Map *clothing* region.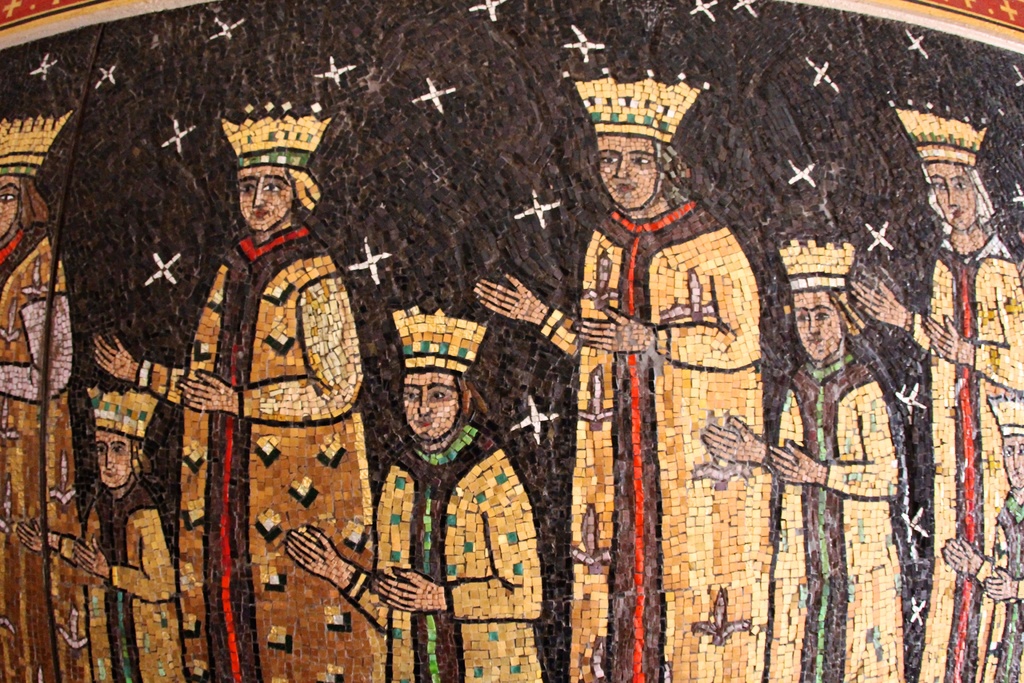
Mapped to (774,345,911,682).
